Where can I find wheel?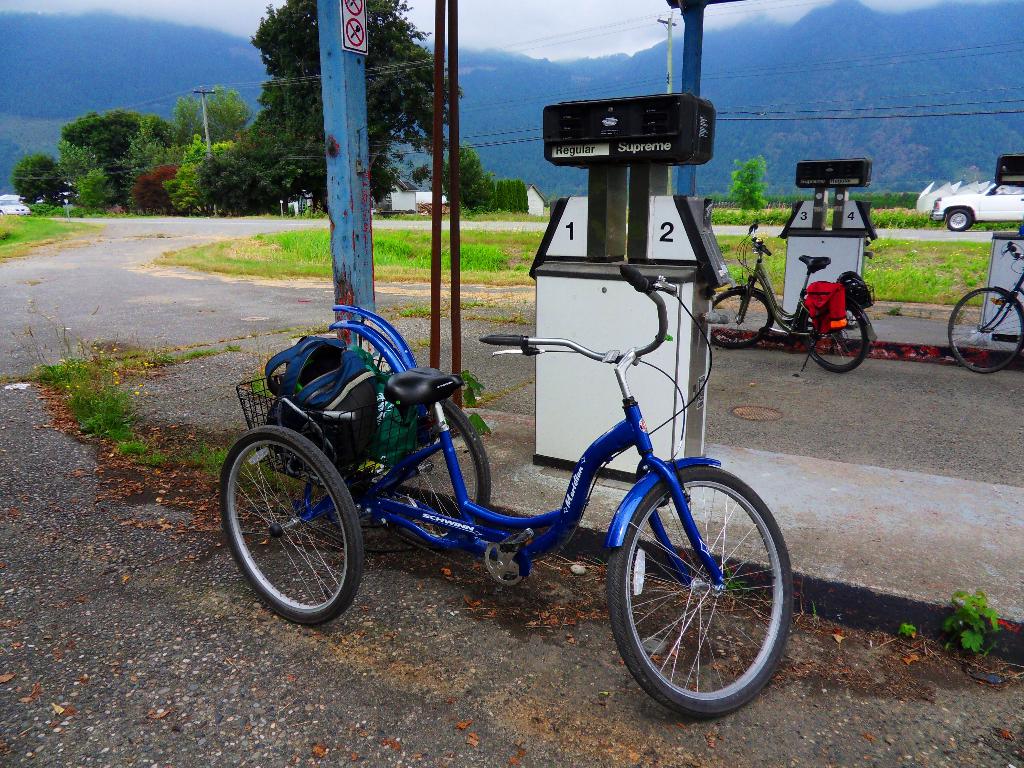
You can find it at 944,210,970,231.
